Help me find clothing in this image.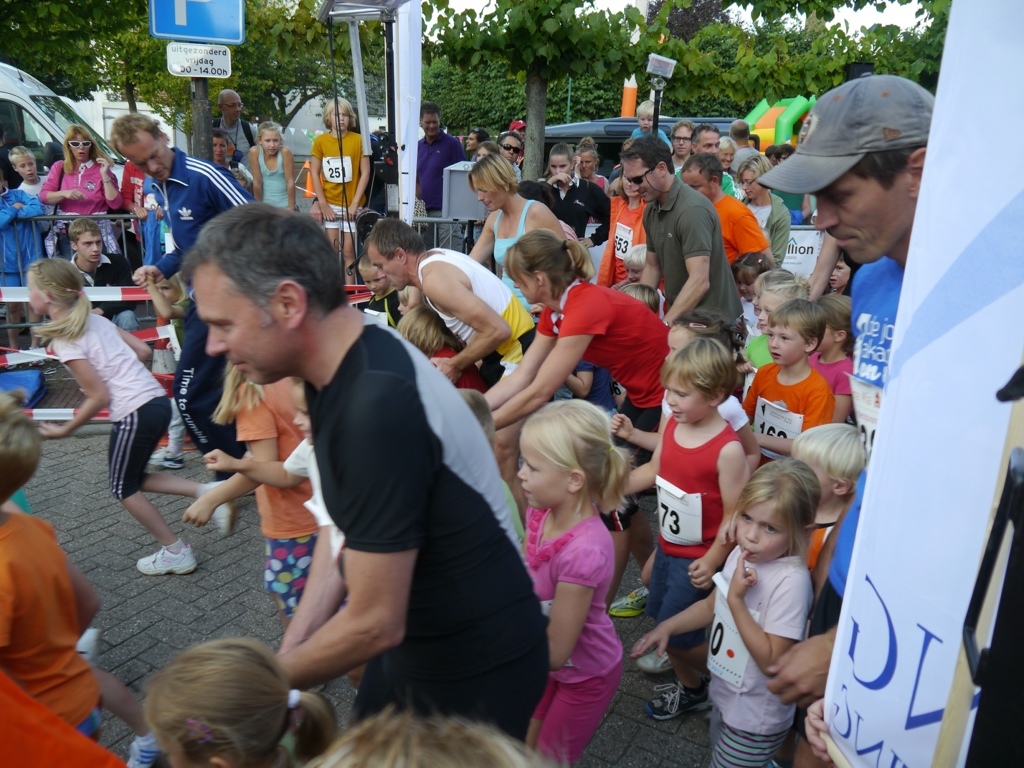
Found it: select_region(260, 152, 299, 211).
